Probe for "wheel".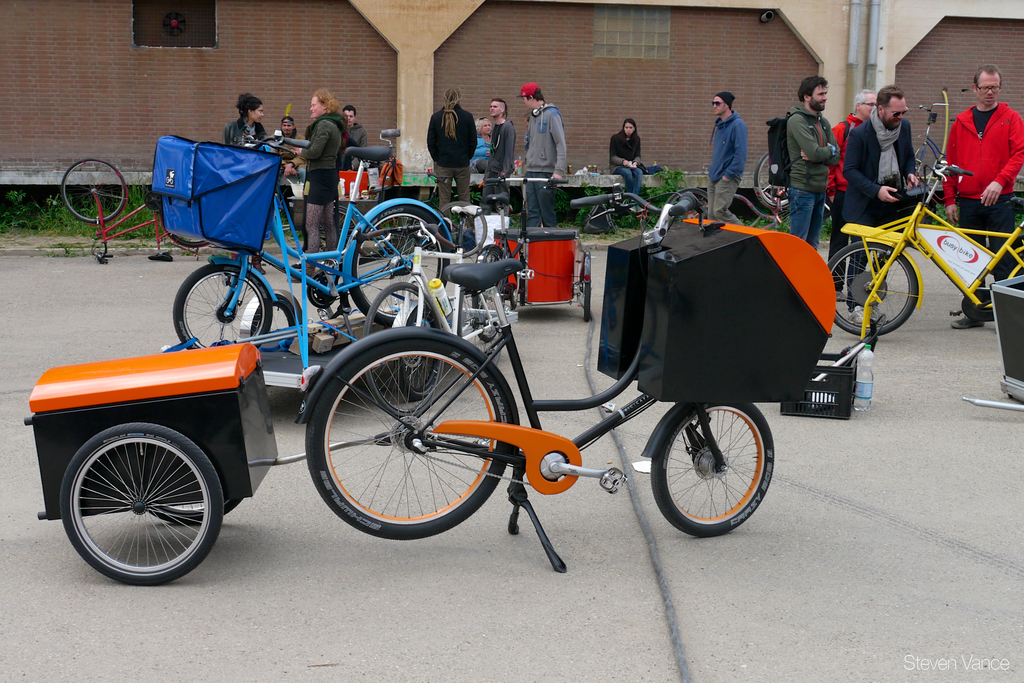
Probe result: 305, 338, 510, 541.
